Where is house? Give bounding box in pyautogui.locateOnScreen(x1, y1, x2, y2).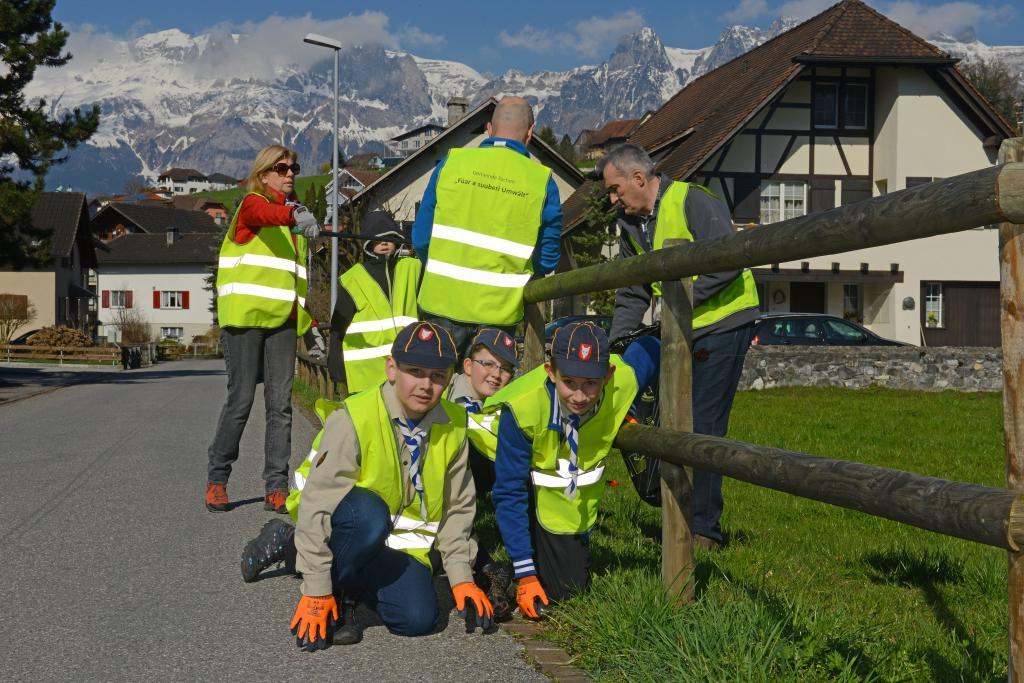
pyautogui.locateOnScreen(158, 168, 207, 195).
